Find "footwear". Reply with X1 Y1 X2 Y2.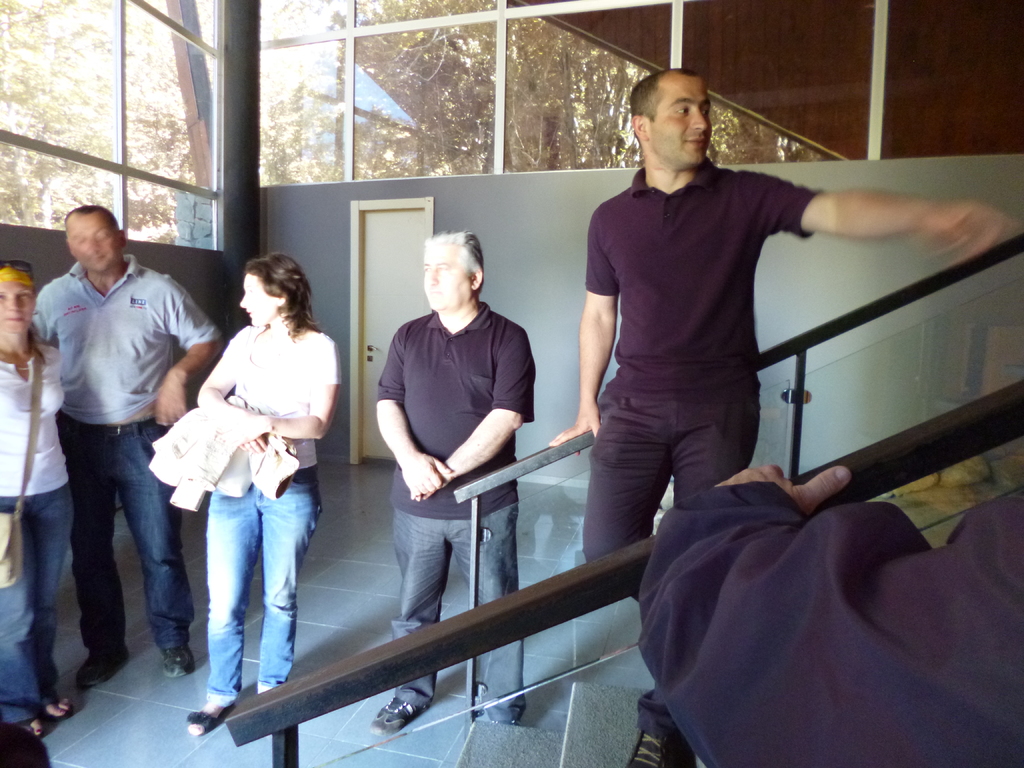
74 644 131 684.
